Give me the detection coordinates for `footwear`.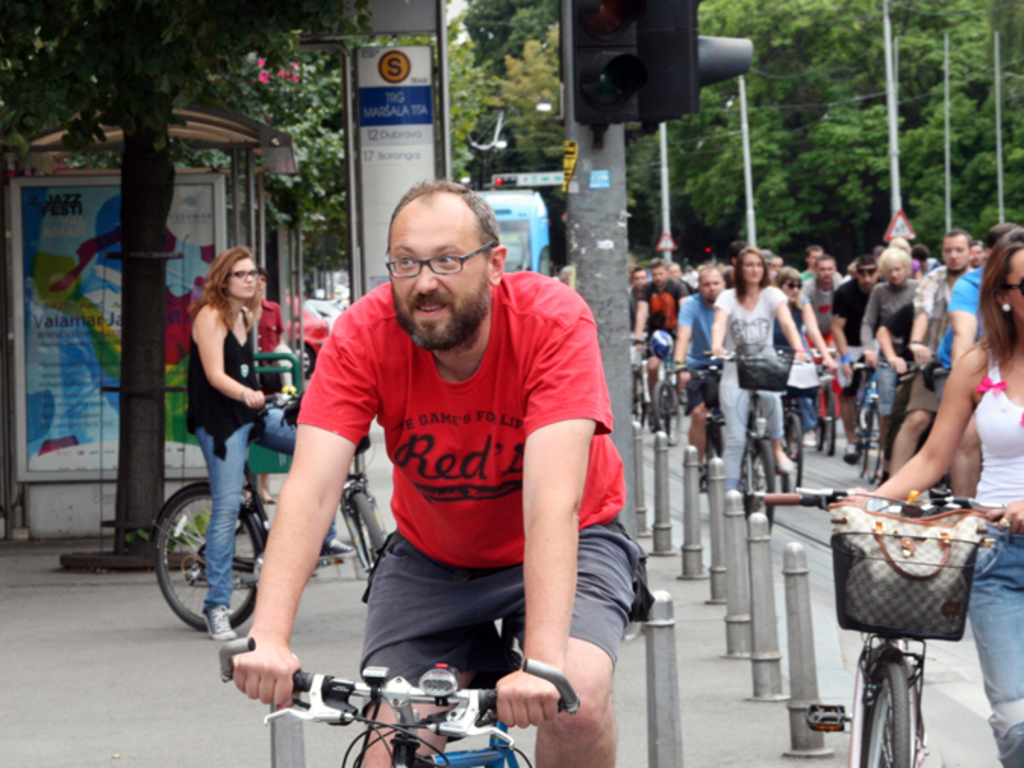
[311,532,354,559].
